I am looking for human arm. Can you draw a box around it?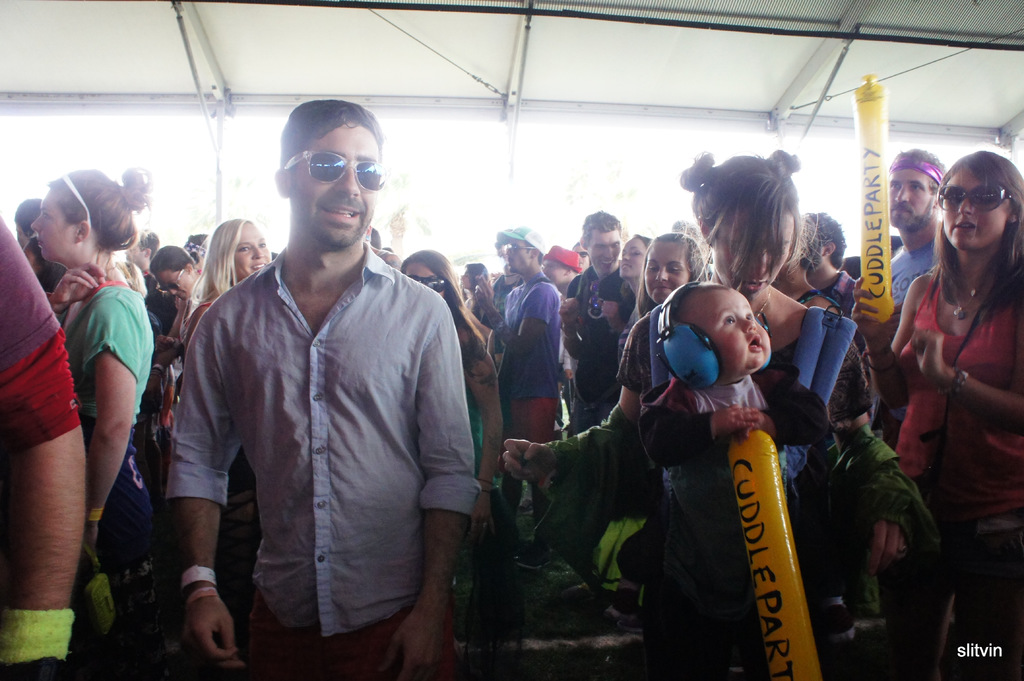
Sure, the bounding box is bbox(500, 330, 642, 482).
